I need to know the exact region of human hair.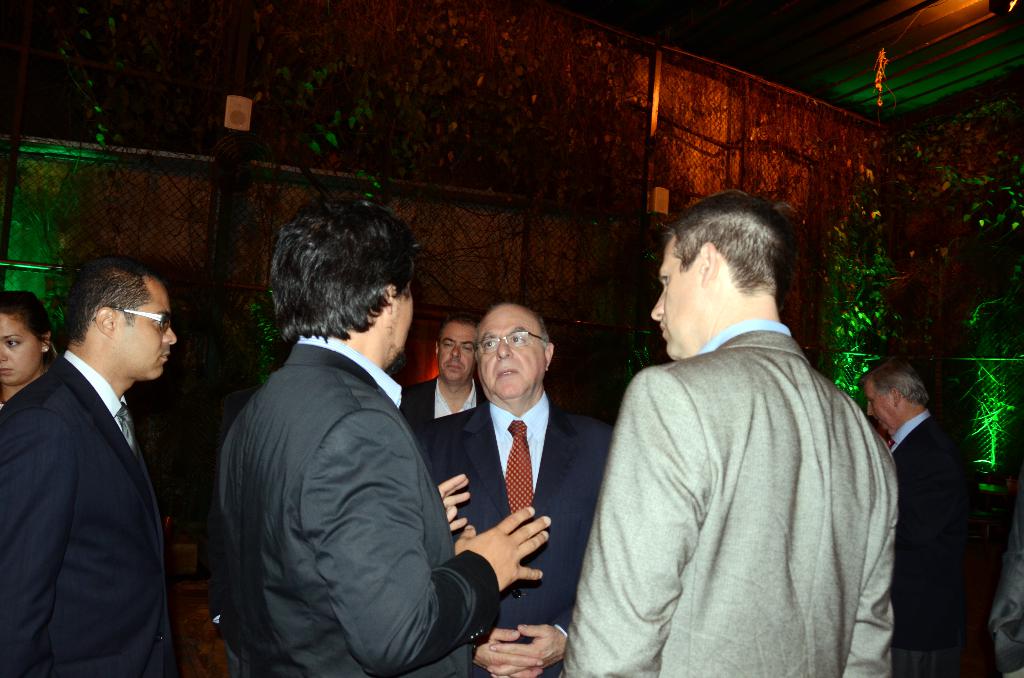
Region: l=663, t=188, r=788, b=300.
